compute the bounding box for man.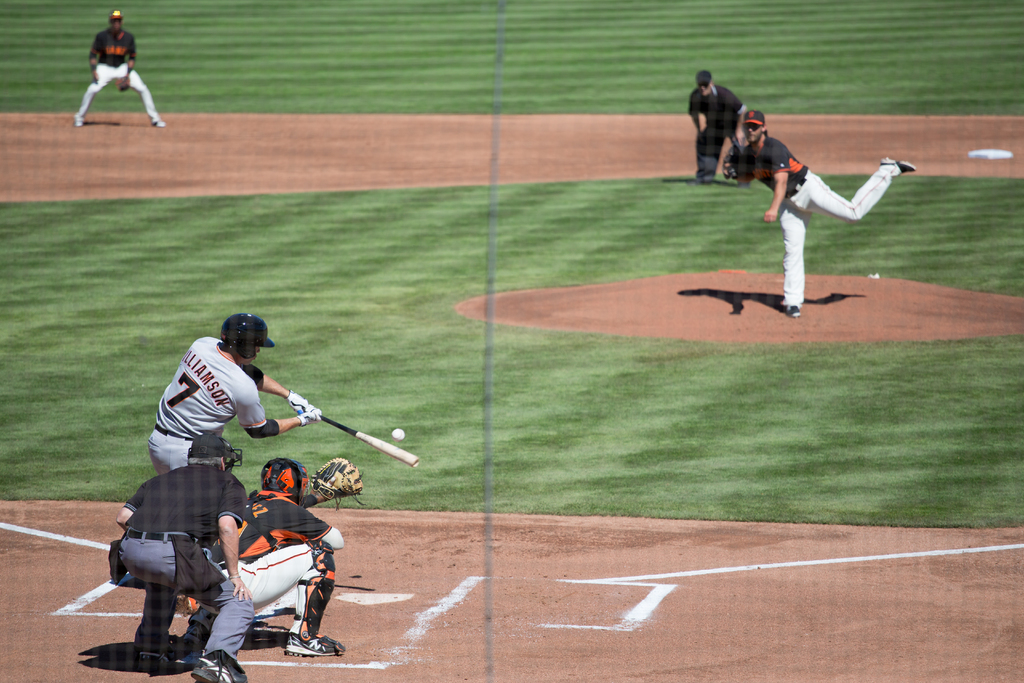
pyautogui.locateOnScreen(75, 0, 192, 137).
